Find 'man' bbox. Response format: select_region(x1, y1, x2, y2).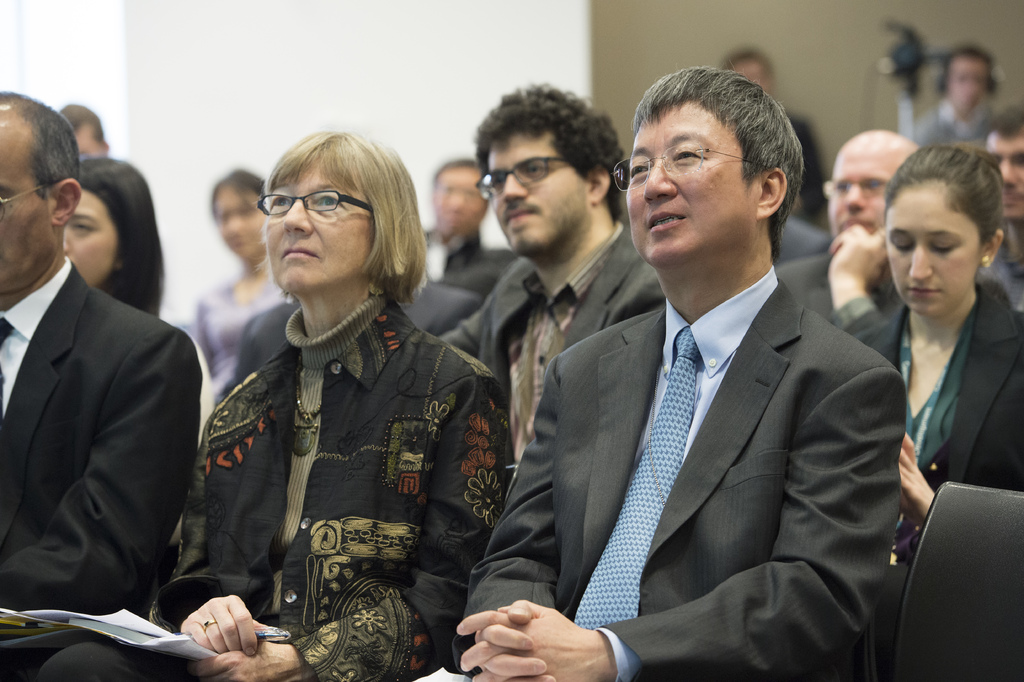
select_region(917, 54, 993, 149).
